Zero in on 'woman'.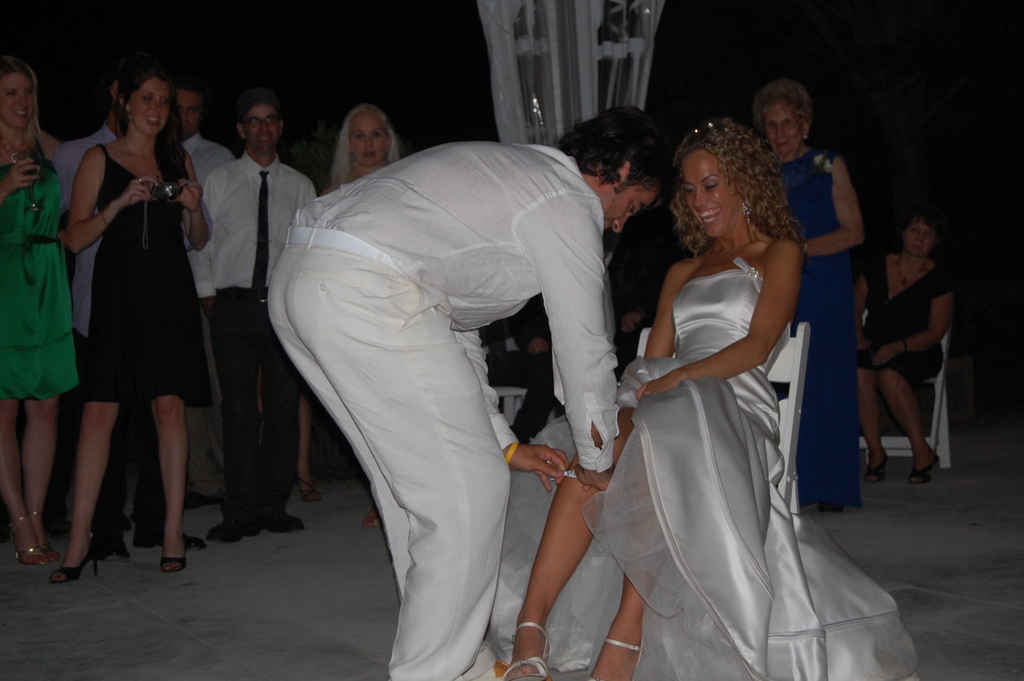
Zeroed in: x1=316 y1=107 x2=404 y2=200.
